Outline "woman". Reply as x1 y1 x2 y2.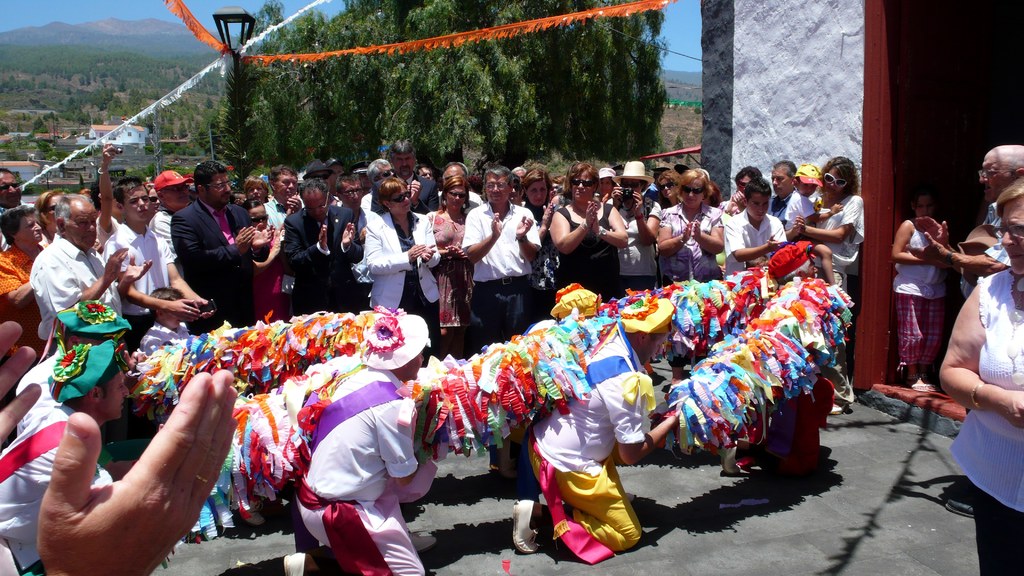
520 166 555 321.
